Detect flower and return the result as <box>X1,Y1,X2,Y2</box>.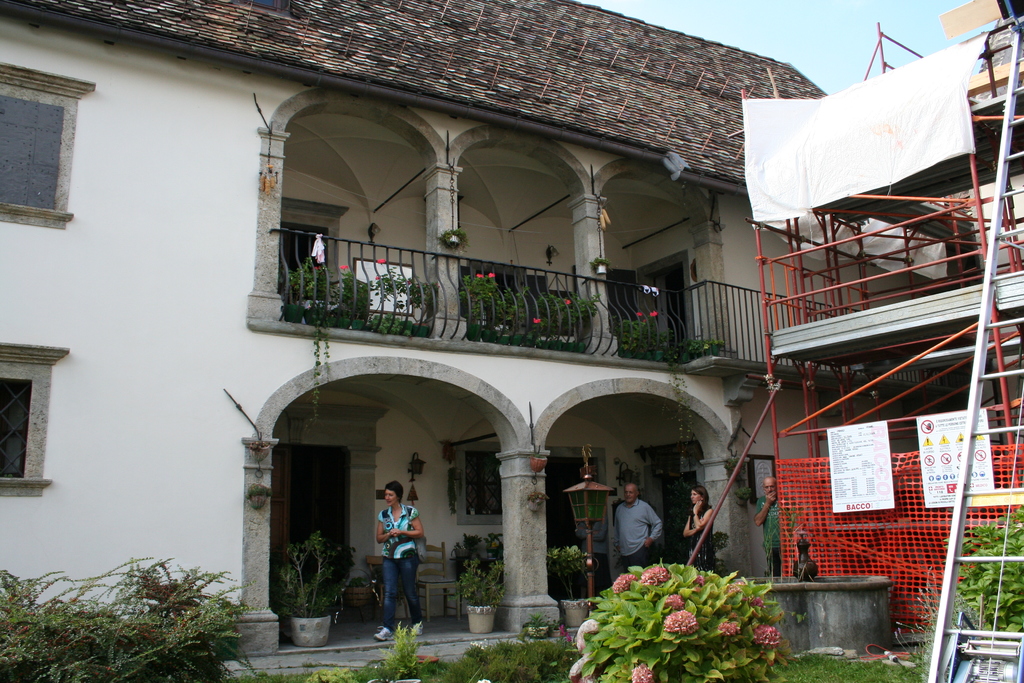
<box>614,572,637,597</box>.
